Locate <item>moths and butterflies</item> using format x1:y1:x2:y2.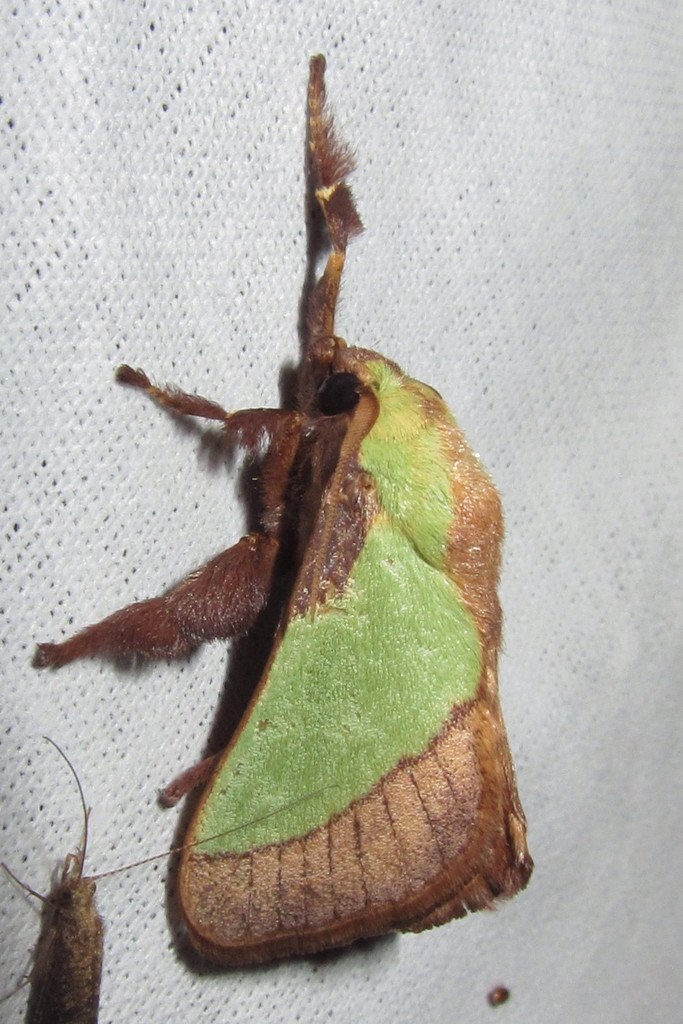
32:50:539:972.
